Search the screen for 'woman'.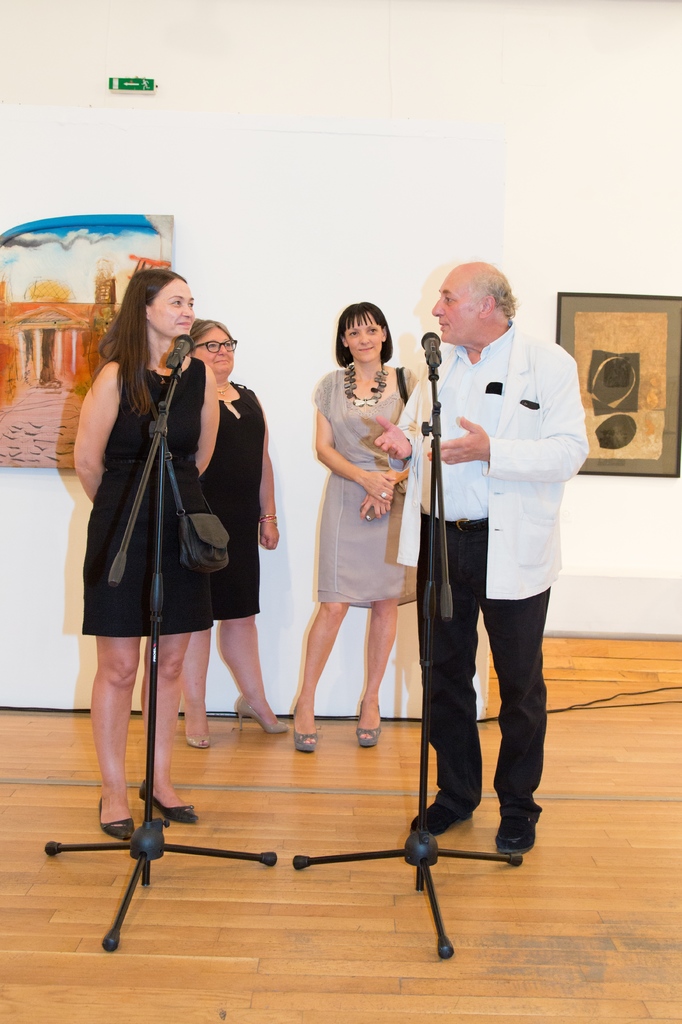
Found at [299,306,424,762].
